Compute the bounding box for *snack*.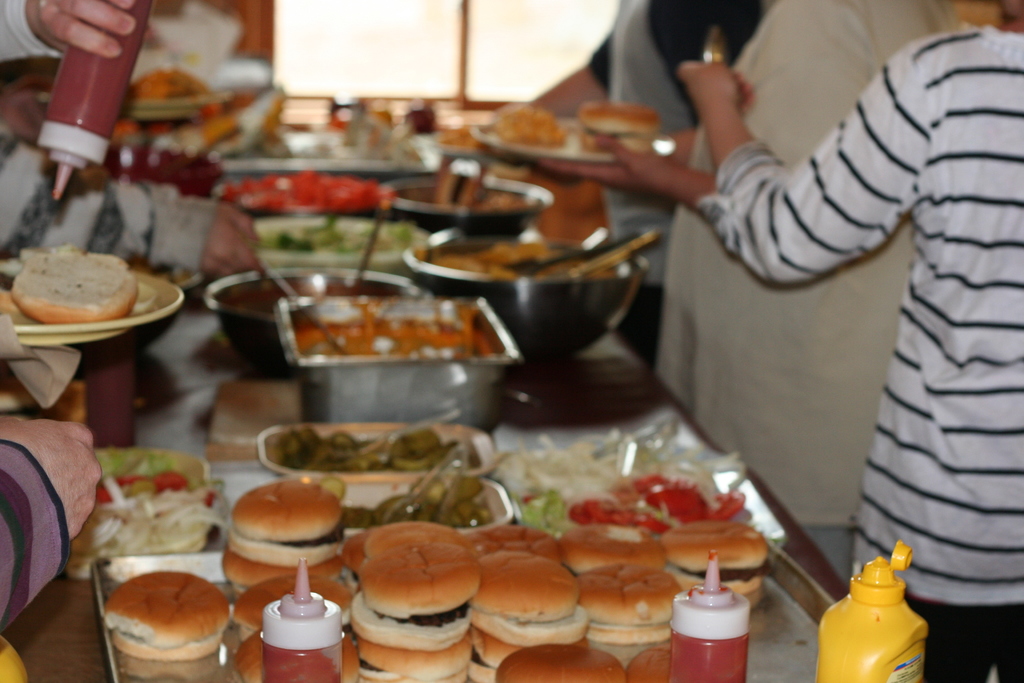
[0,238,138,331].
